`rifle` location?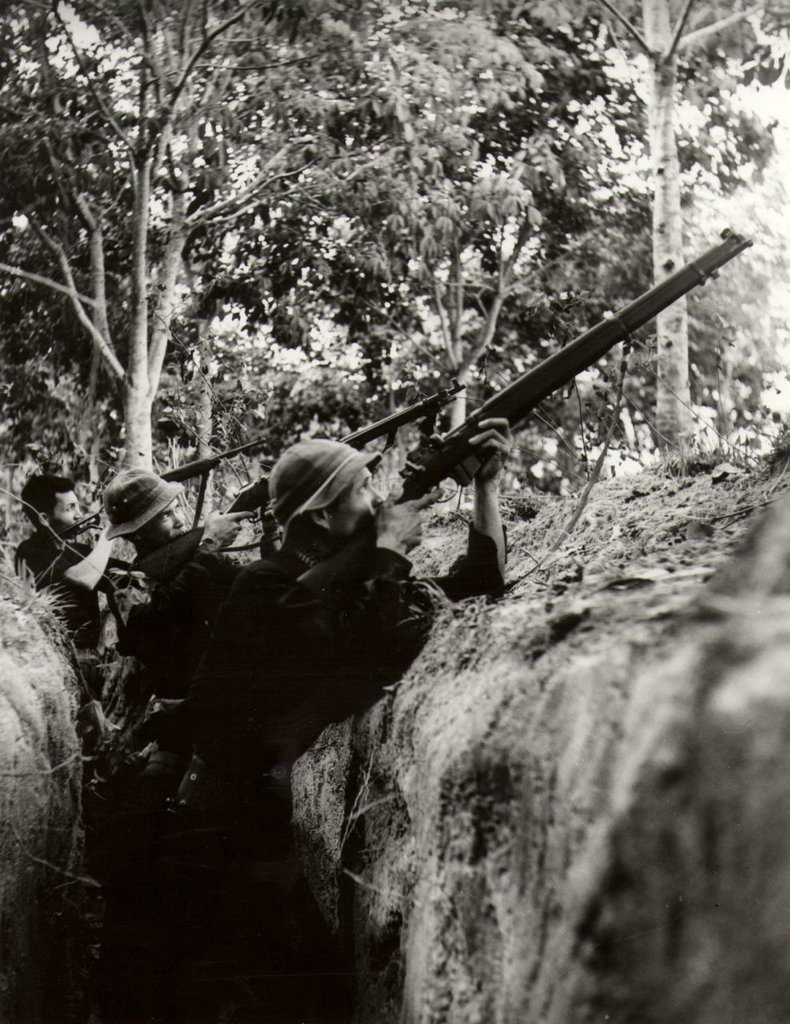
[x1=49, y1=443, x2=271, y2=574]
